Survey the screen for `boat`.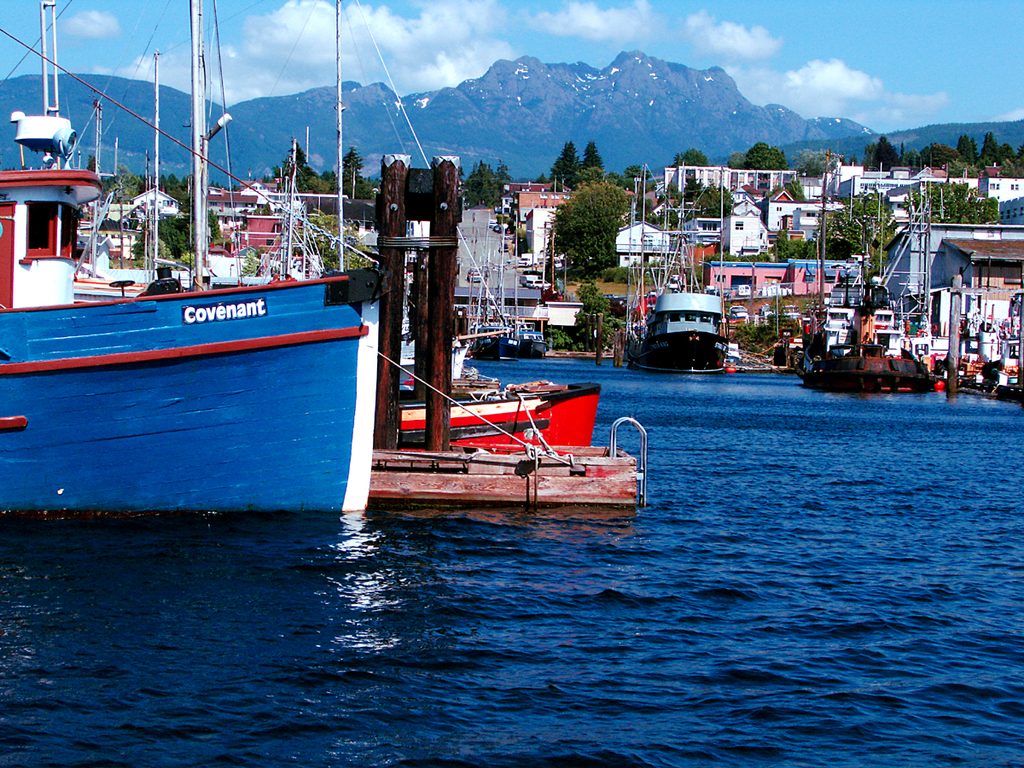
Survey found: 394 362 603 453.
